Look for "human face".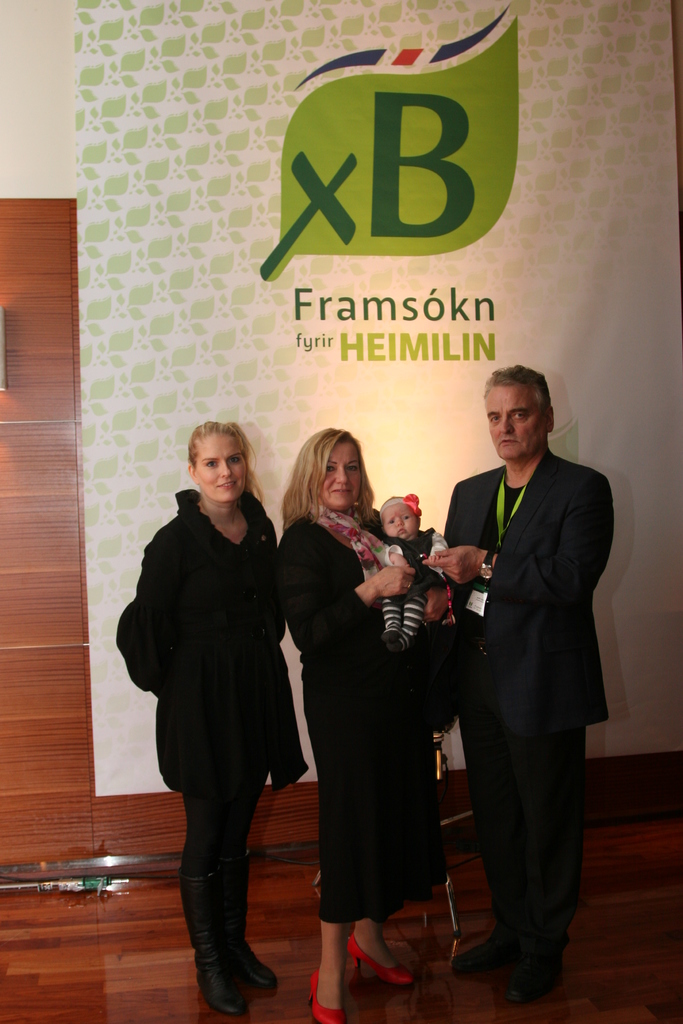
Found: pyautogui.locateOnScreen(195, 431, 245, 501).
